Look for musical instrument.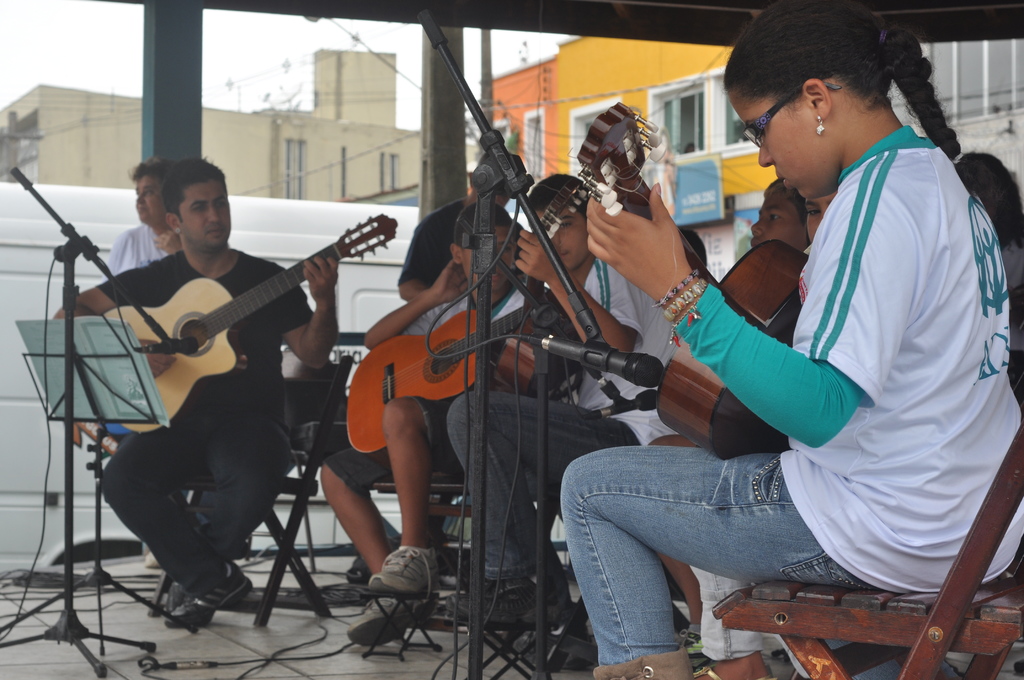
Found: region(488, 172, 596, 408).
